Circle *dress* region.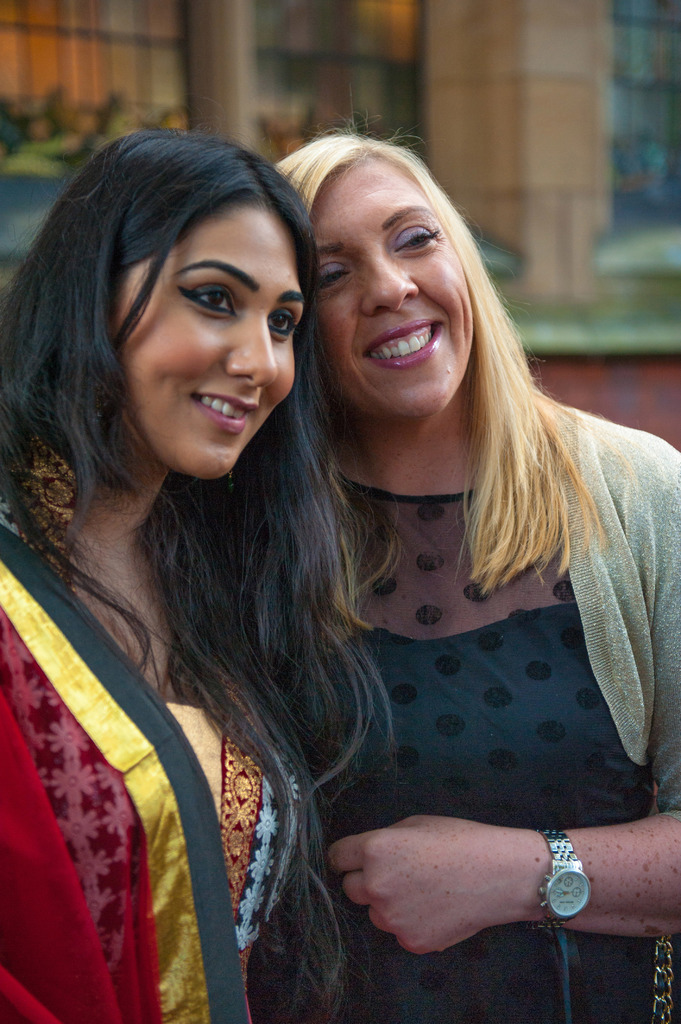
Region: [216,454,680,1023].
